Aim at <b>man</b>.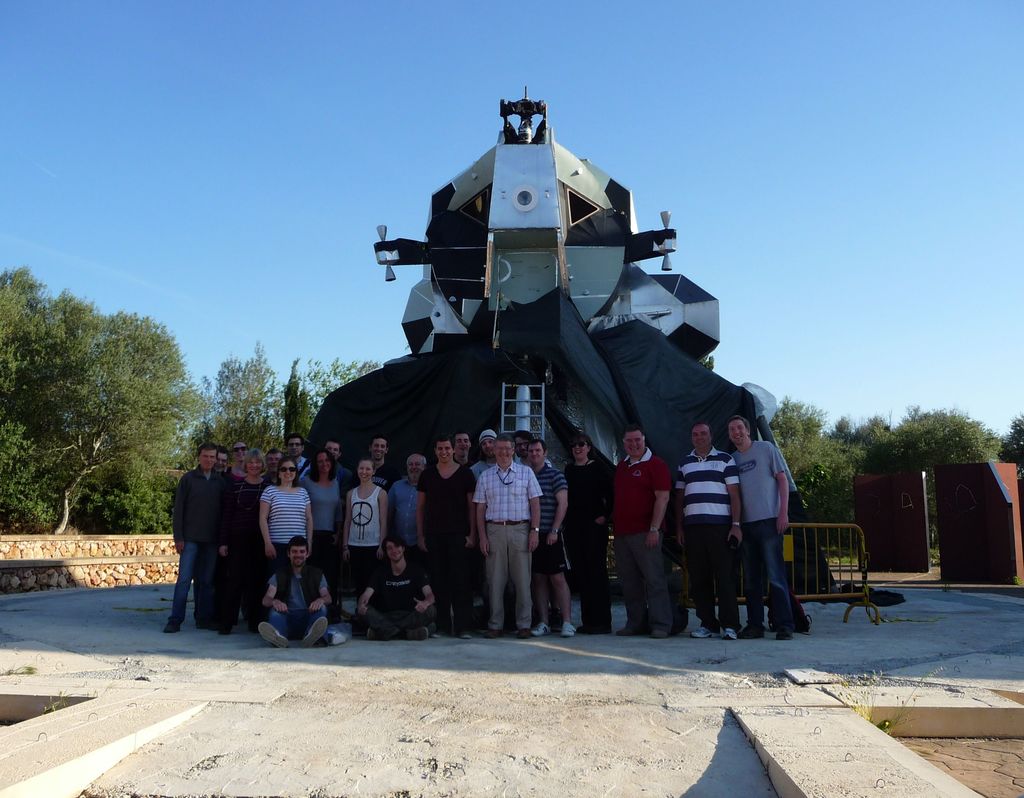
Aimed at detection(522, 441, 581, 640).
